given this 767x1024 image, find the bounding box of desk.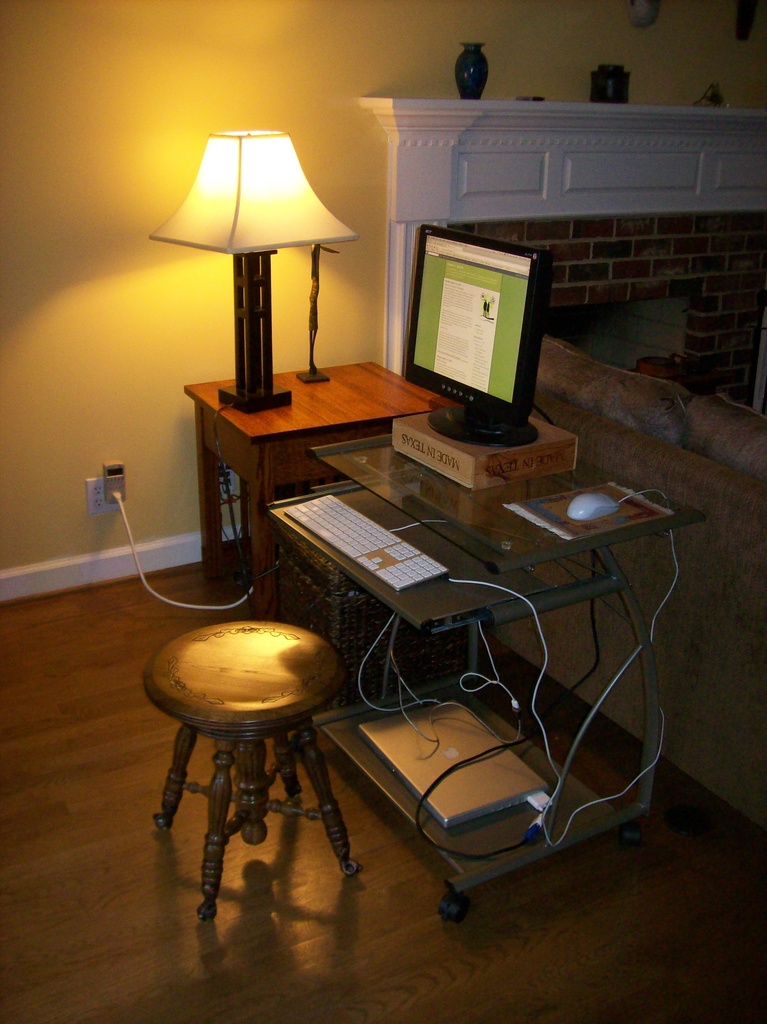
(x1=267, y1=406, x2=671, y2=913).
